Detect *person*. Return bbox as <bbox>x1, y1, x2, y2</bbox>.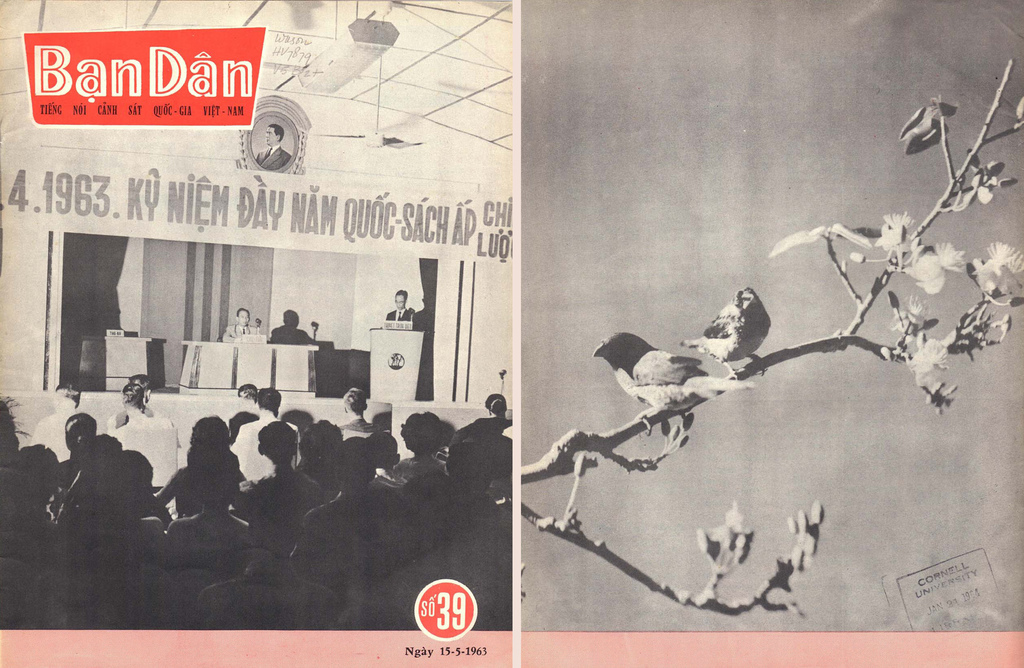
<bbox>383, 289, 419, 322</bbox>.
